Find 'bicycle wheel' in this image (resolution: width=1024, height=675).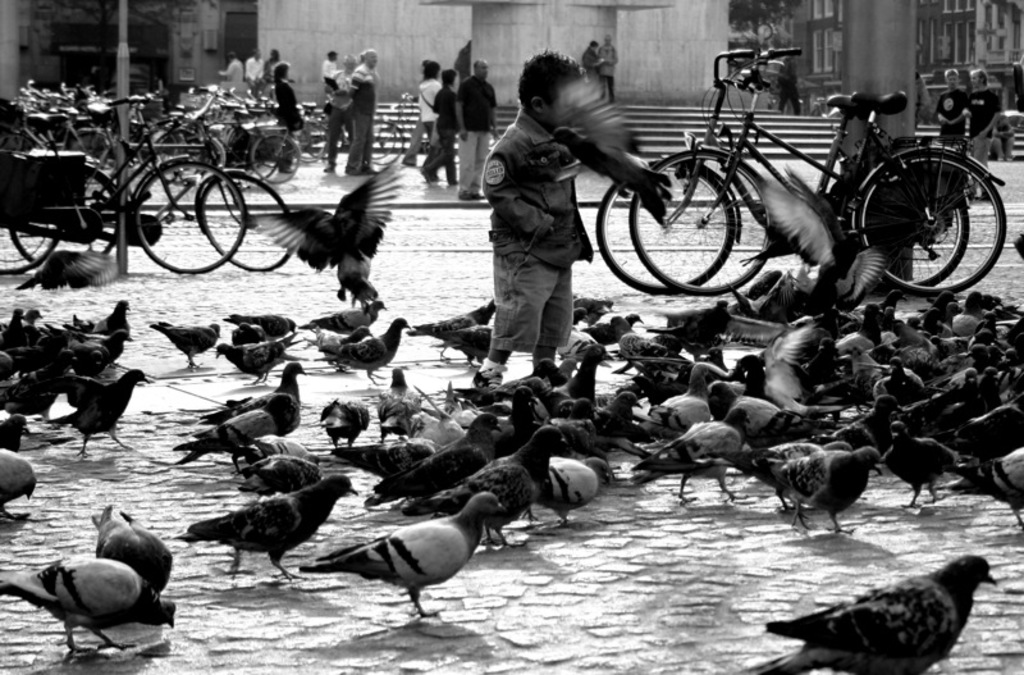
5:164:118:266.
